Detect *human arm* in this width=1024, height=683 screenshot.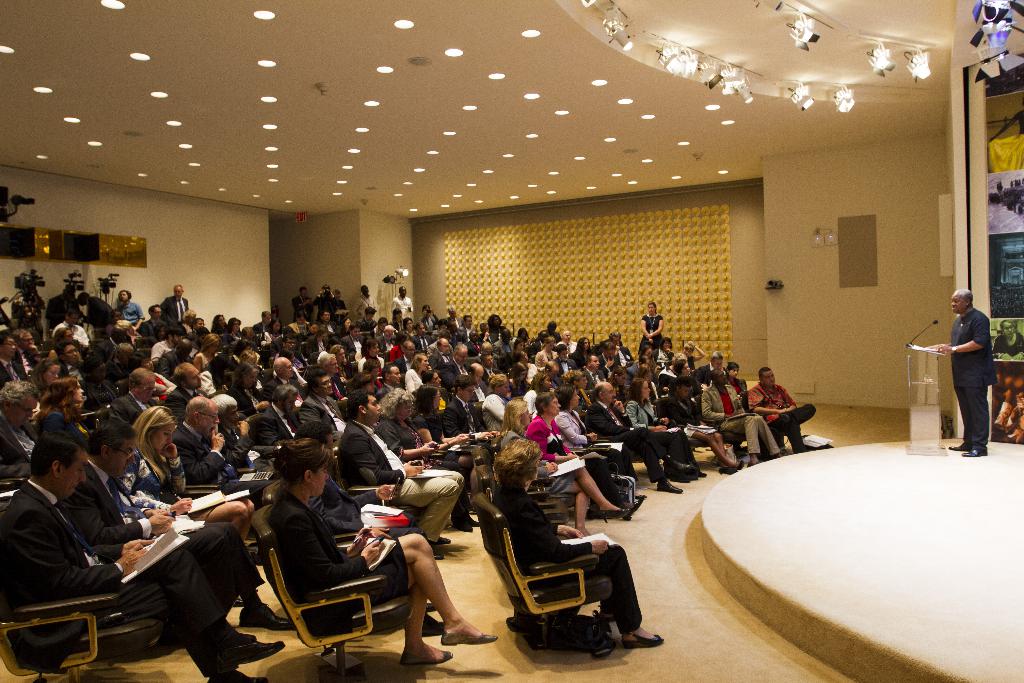
Detection: (x1=349, y1=304, x2=362, y2=310).
